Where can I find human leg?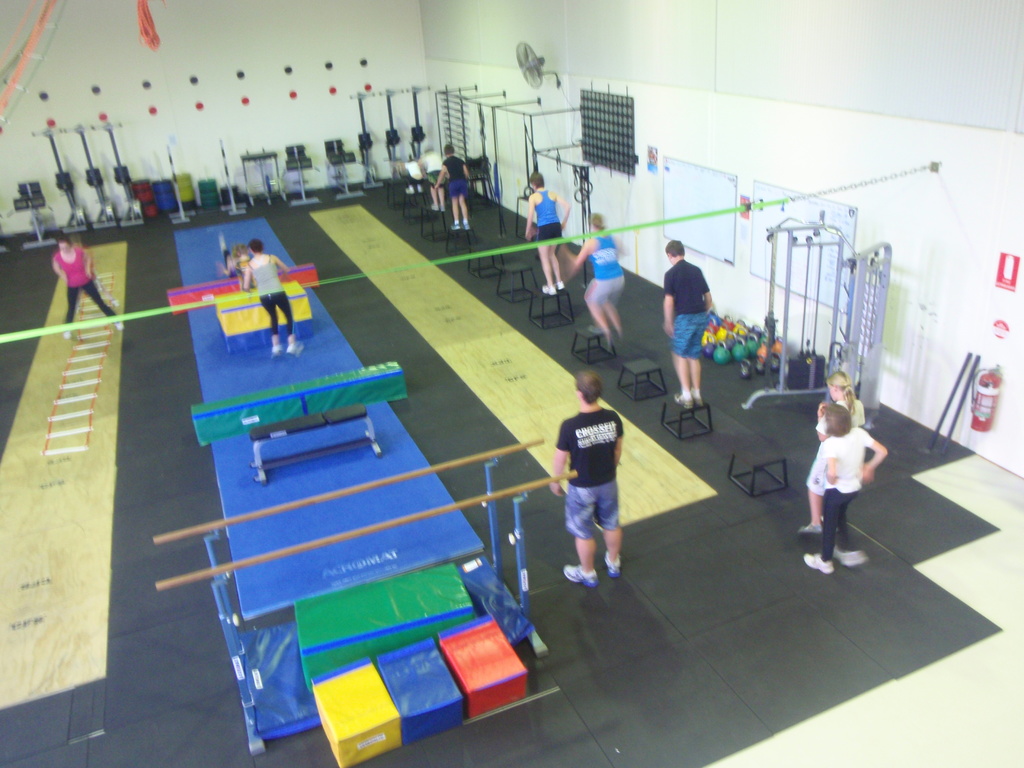
You can find it at crop(561, 491, 596, 589).
